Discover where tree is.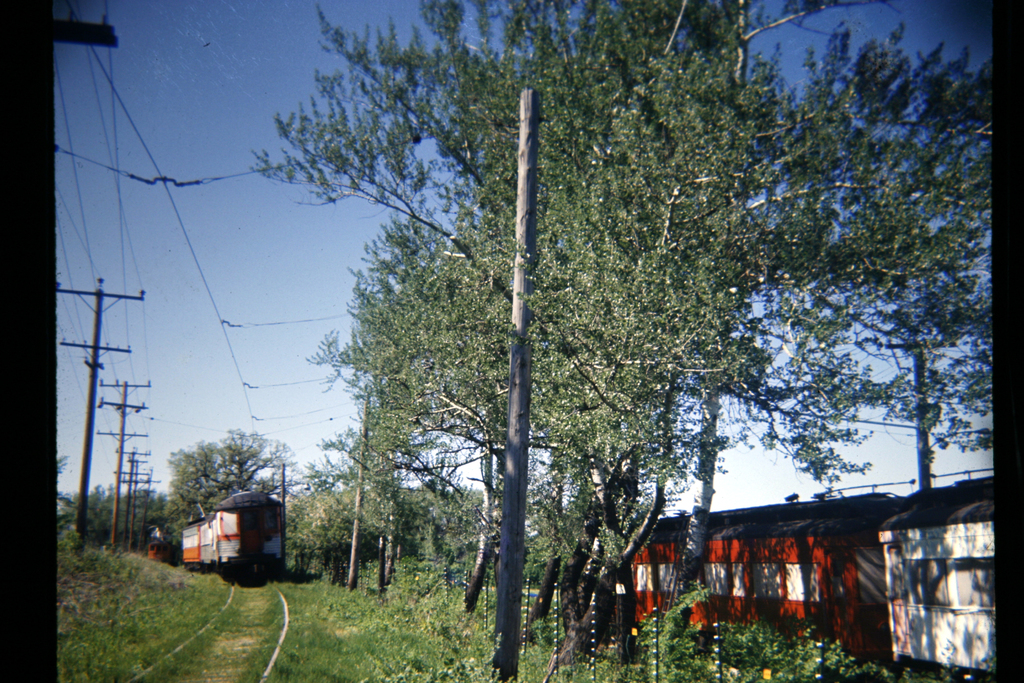
Discovered at BBox(198, 10, 987, 653).
